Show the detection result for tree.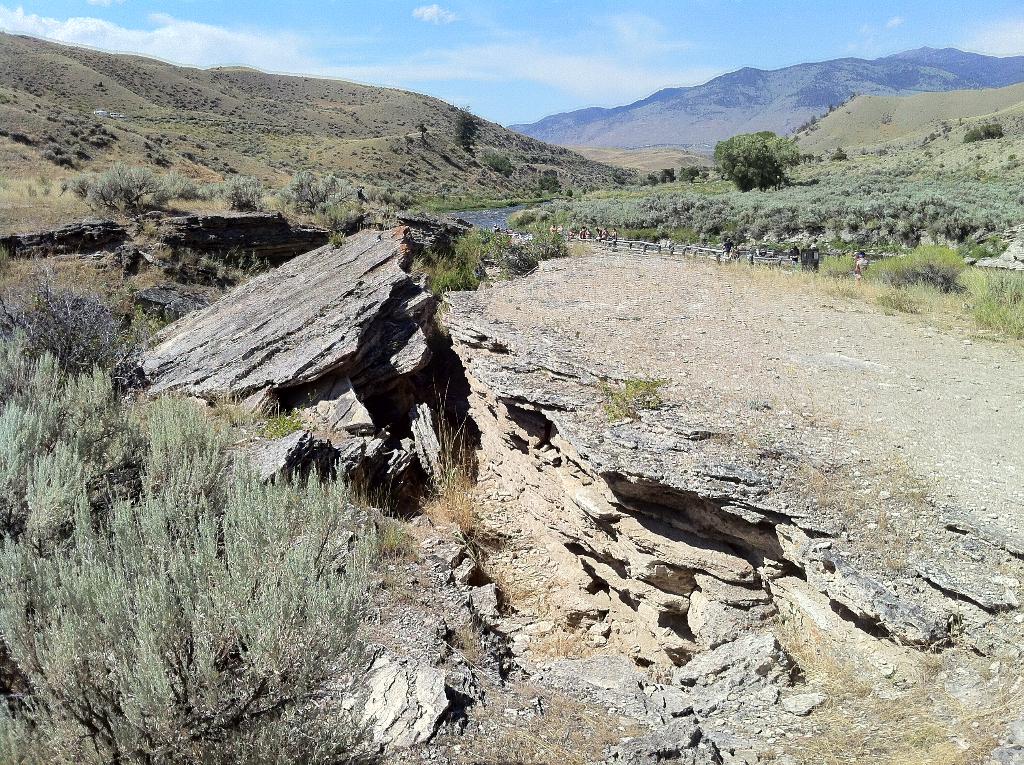
crop(536, 211, 573, 270).
